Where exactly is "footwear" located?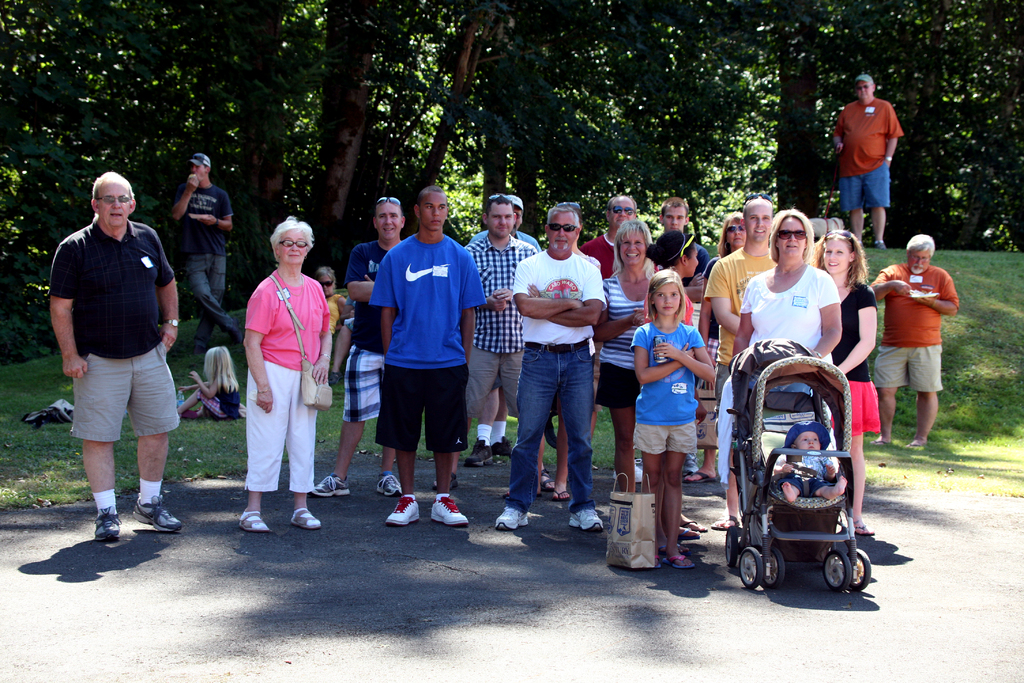
Its bounding box is BBox(235, 320, 244, 343).
